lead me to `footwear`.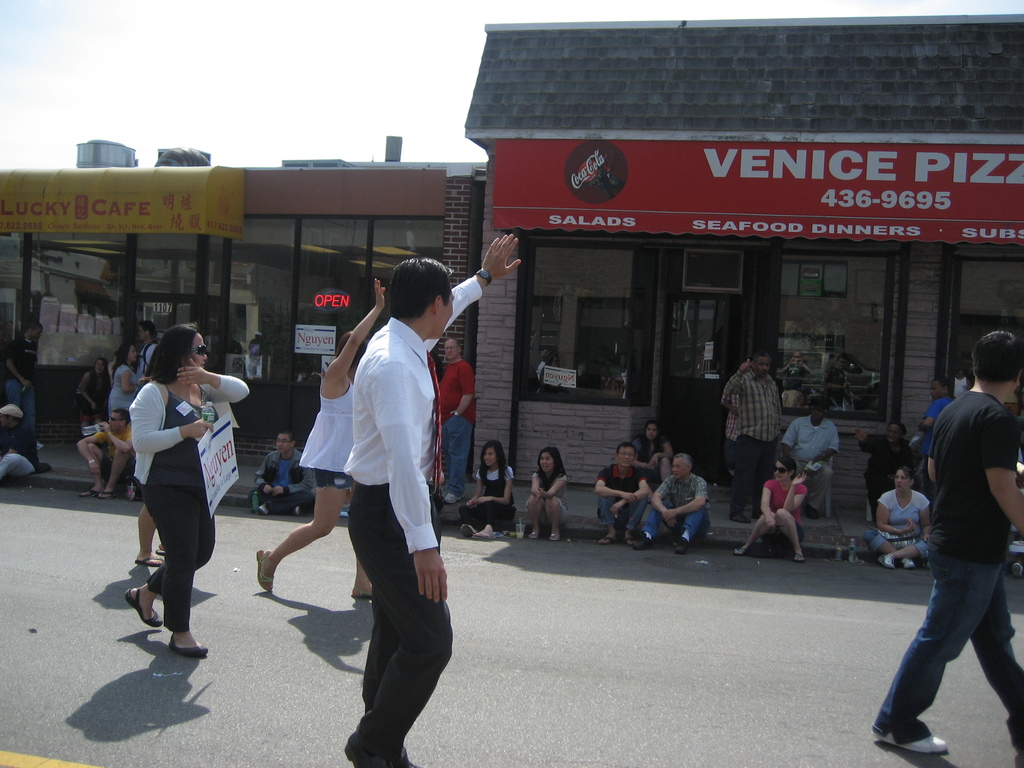
Lead to bbox=[288, 504, 301, 520].
